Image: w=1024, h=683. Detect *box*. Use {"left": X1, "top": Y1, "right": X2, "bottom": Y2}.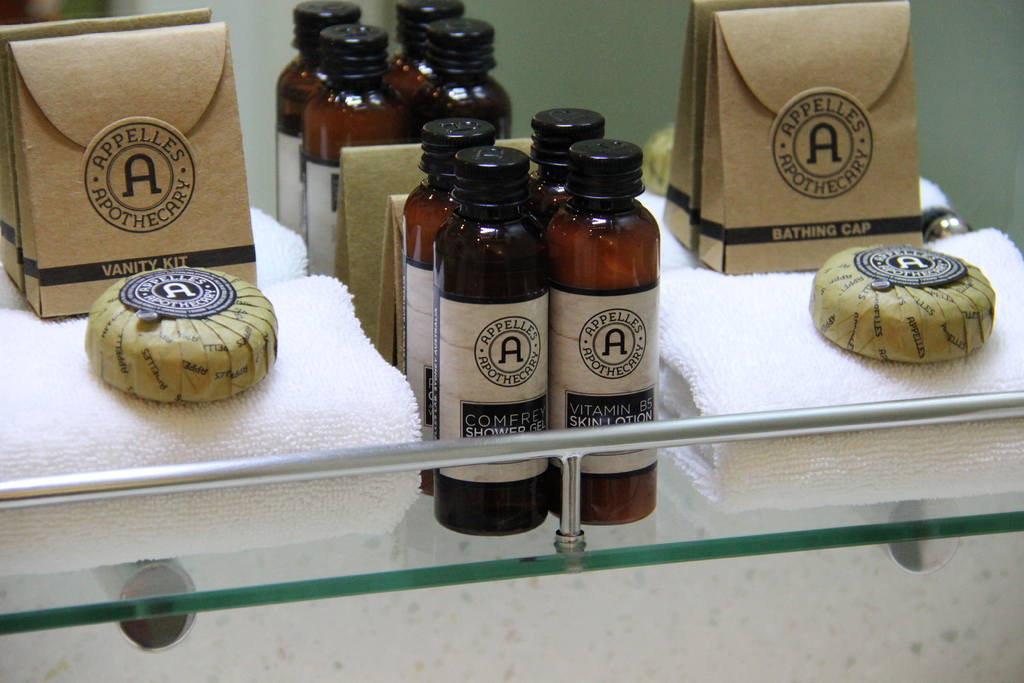
{"left": 661, "top": 0, "right": 838, "bottom": 251}.
